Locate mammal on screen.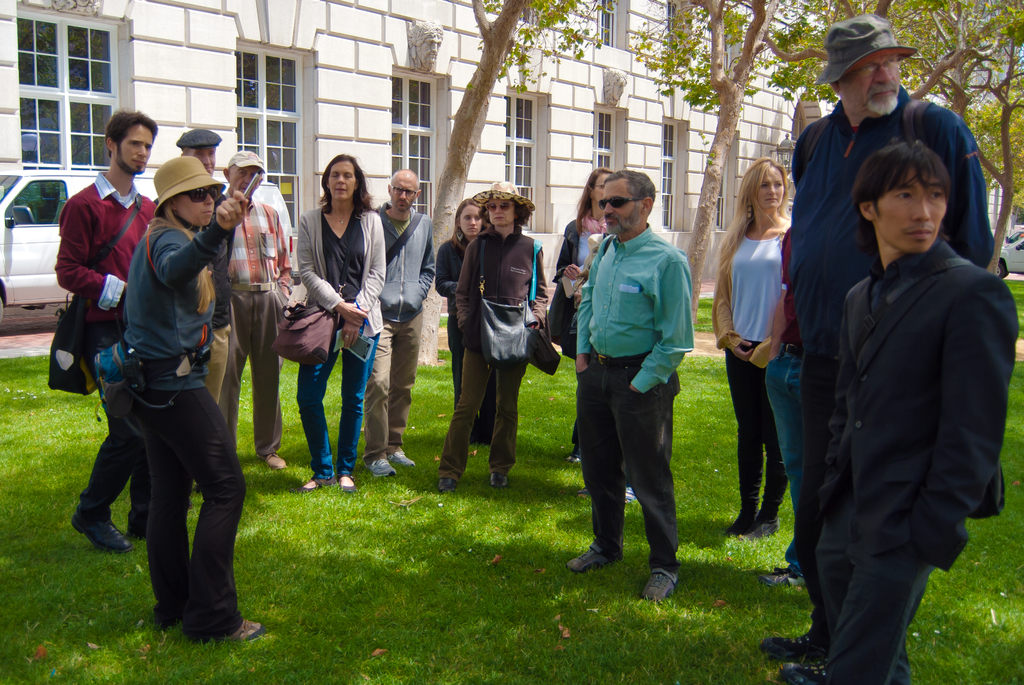
On screen at crop(292, 150, 389, 492).
